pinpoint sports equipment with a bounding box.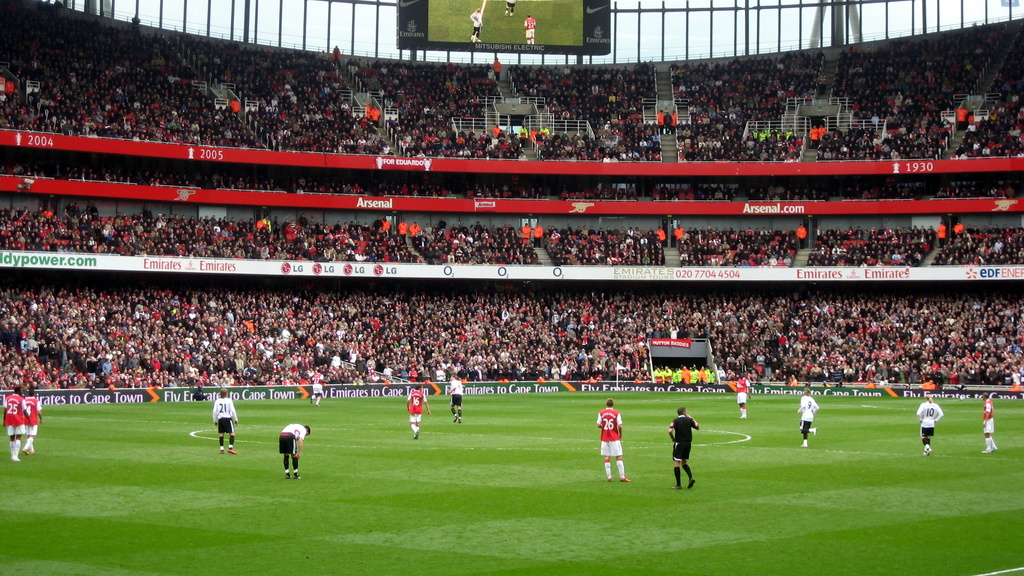
BBox(607, 474, 632, 488).
